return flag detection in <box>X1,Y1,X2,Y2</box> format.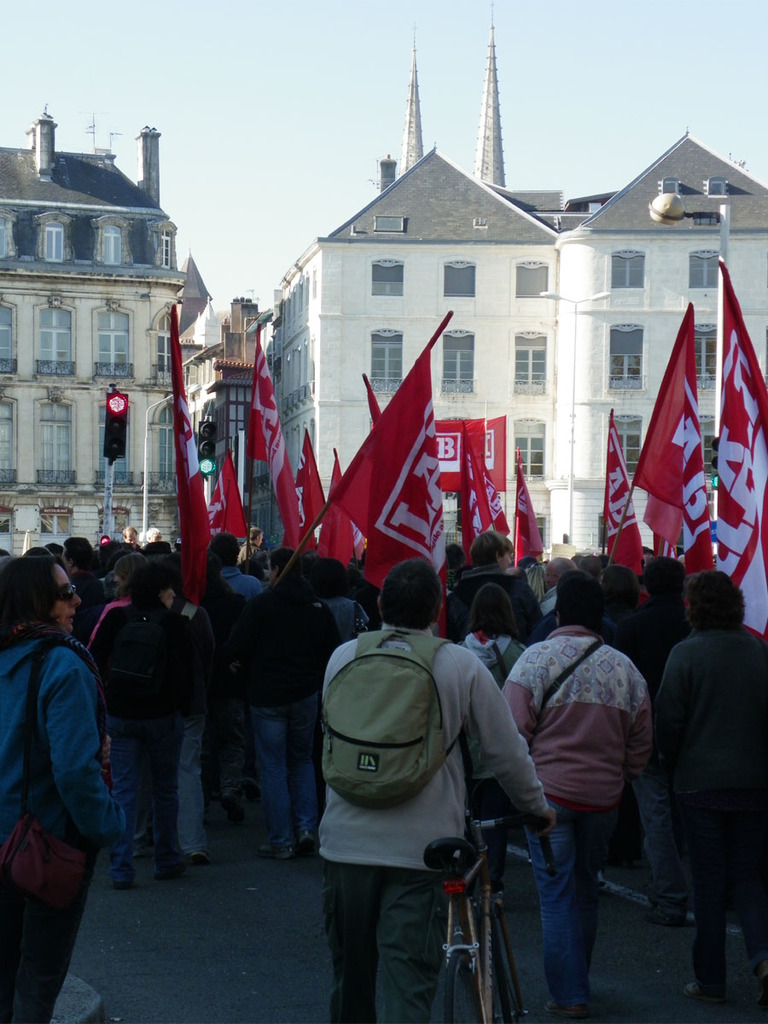
<box>634,302,733,567</box>.
